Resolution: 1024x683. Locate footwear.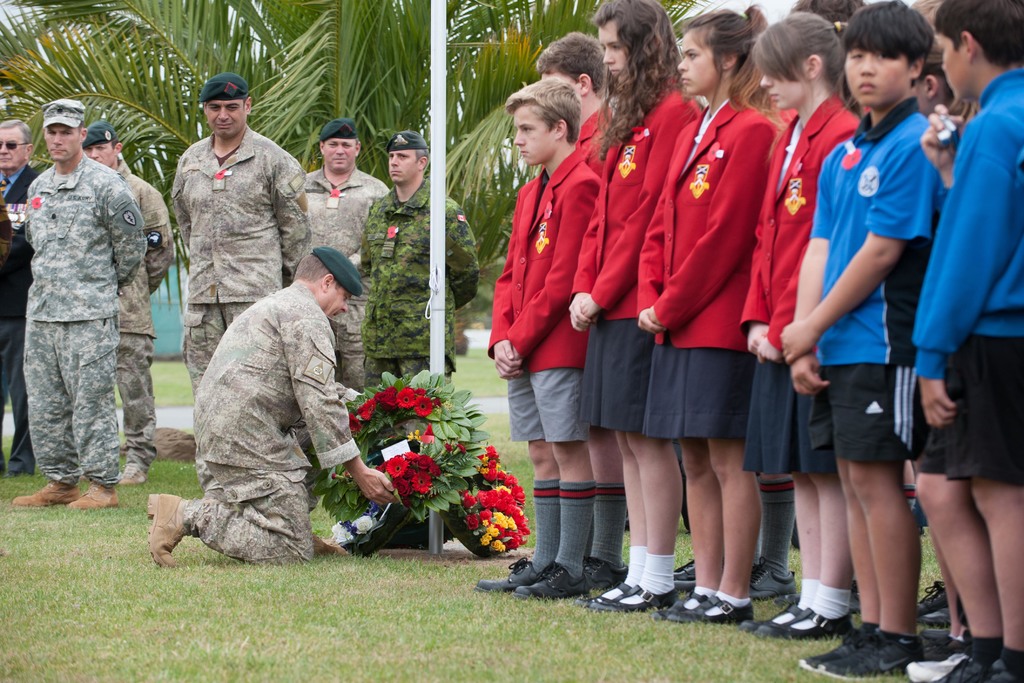
Rect(798, 628, 877, 673).
